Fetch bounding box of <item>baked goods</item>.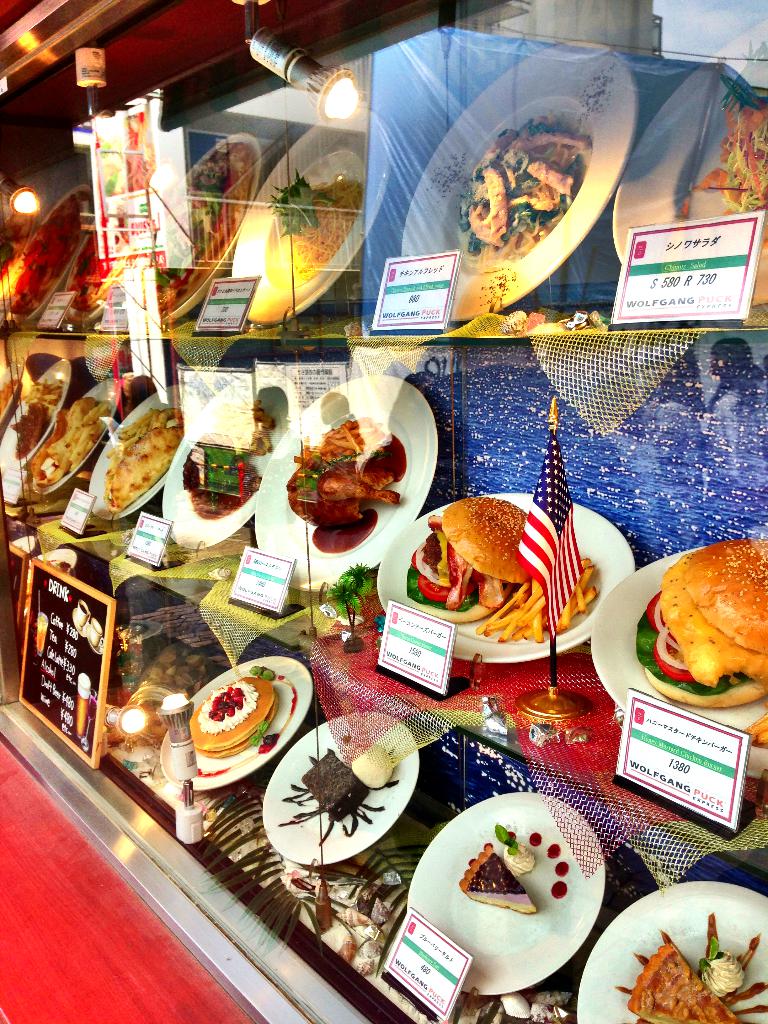
Bbox: {"left": 458, "top": 97, "right": 598, "bottom": 258}.
